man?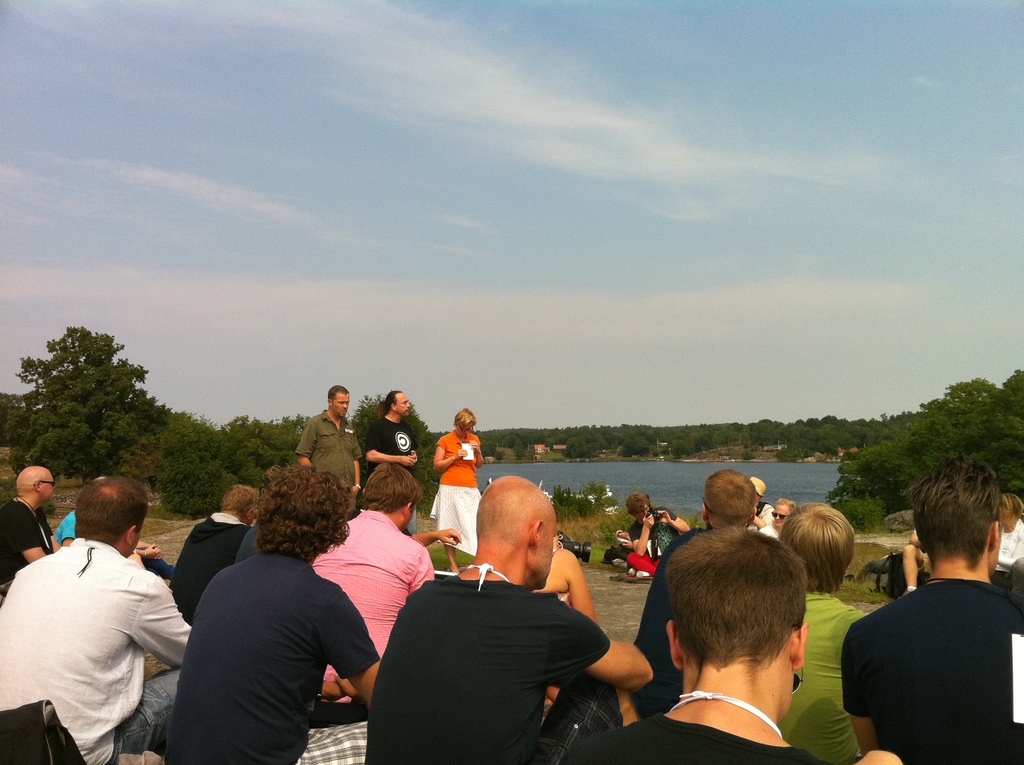
(x1=166, y1=482, x2=260, y2=623)
